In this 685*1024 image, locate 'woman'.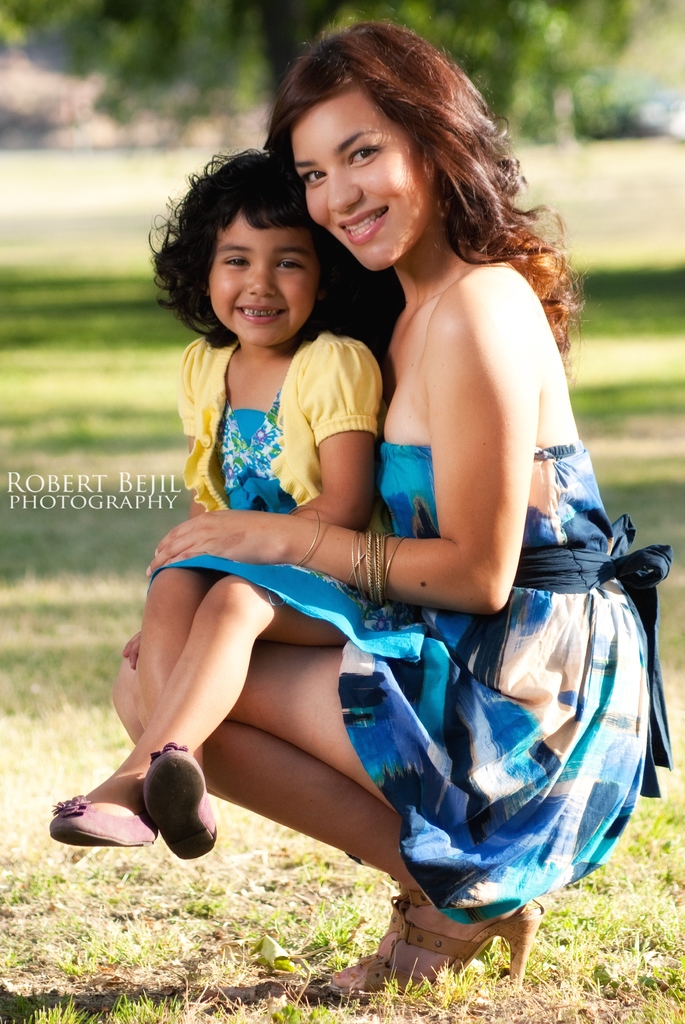
Bounding box: (128,72,586,986).
